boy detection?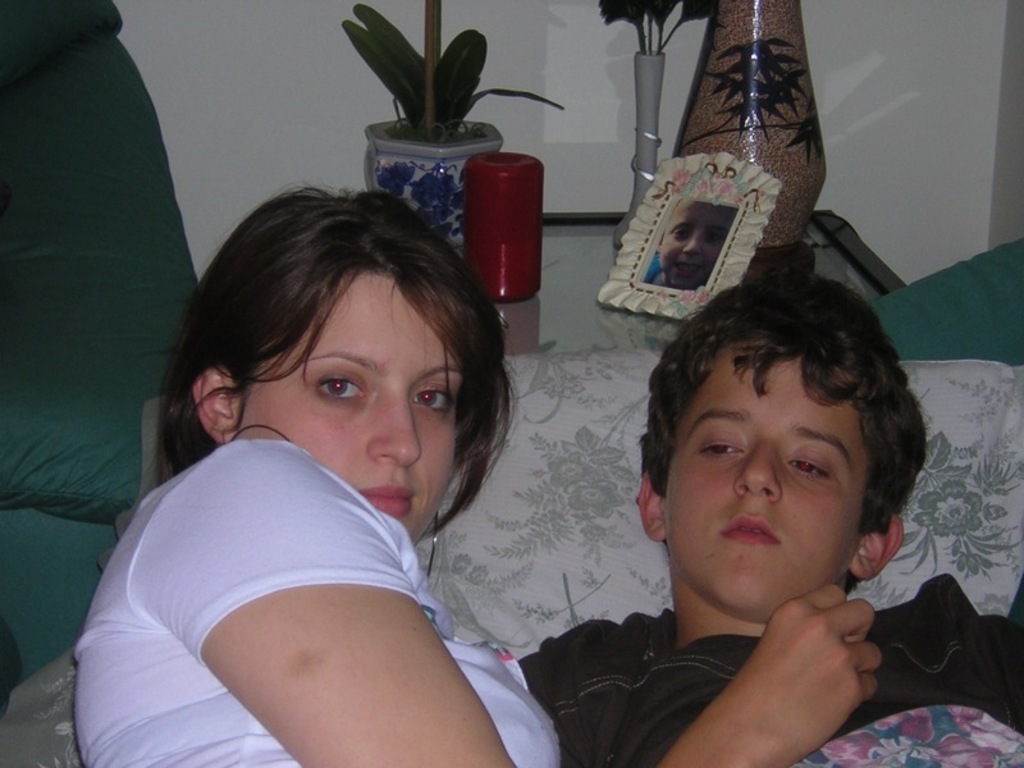
bbox=[570, 253, 957, 764]
